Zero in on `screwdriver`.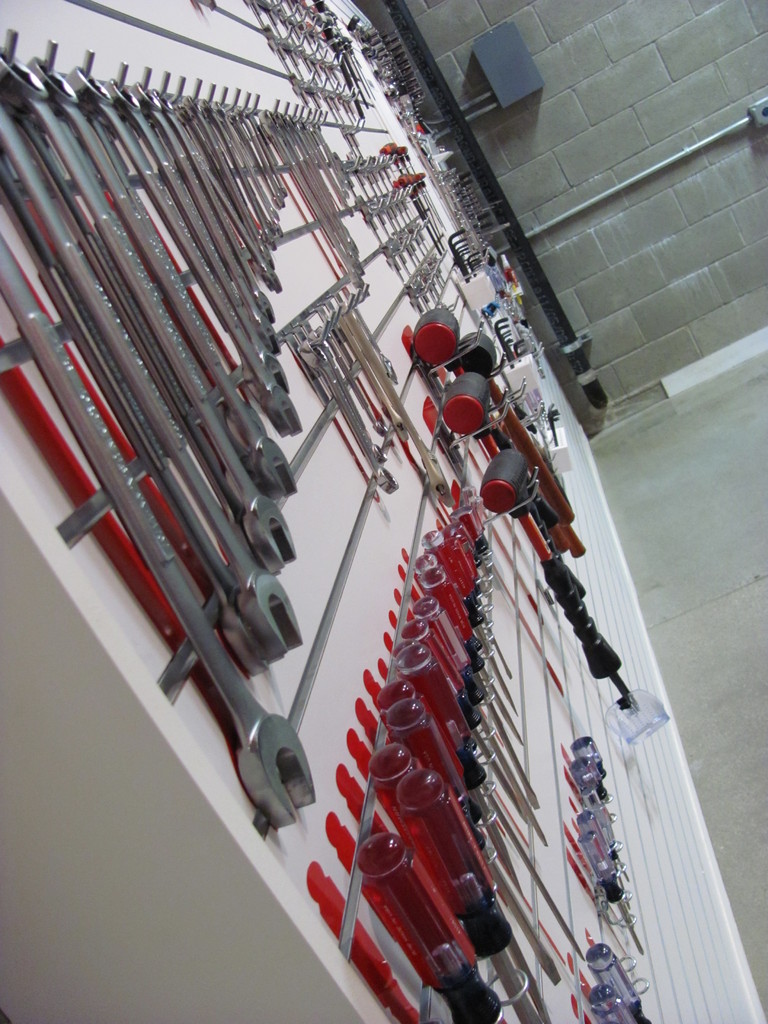
Zeroed in: (579,833,644,950).
